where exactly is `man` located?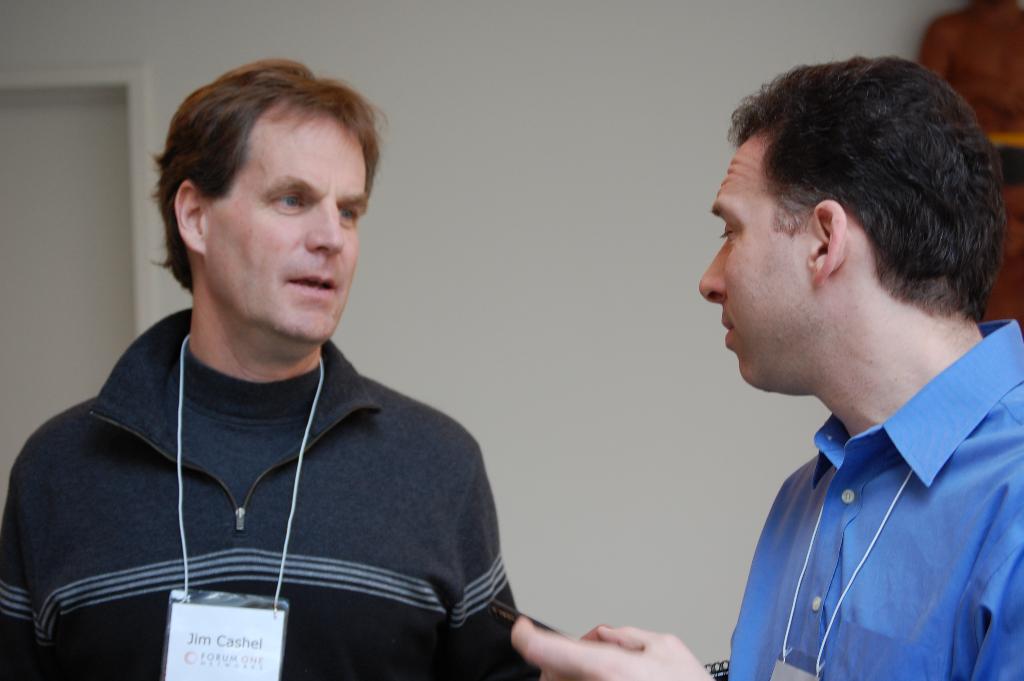
Its bounding box is BBox(672, 49, 1023, 680).
